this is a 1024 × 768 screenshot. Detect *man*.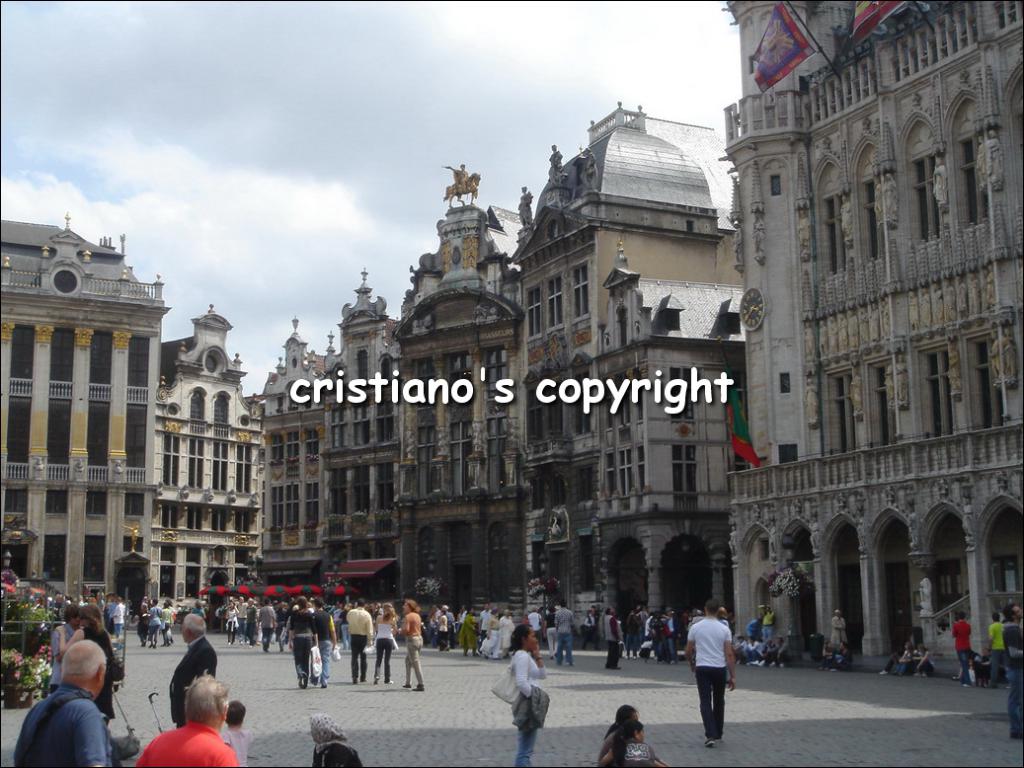
{"left": 311, "top": 599, "right": 338, "bottom": 680}.
